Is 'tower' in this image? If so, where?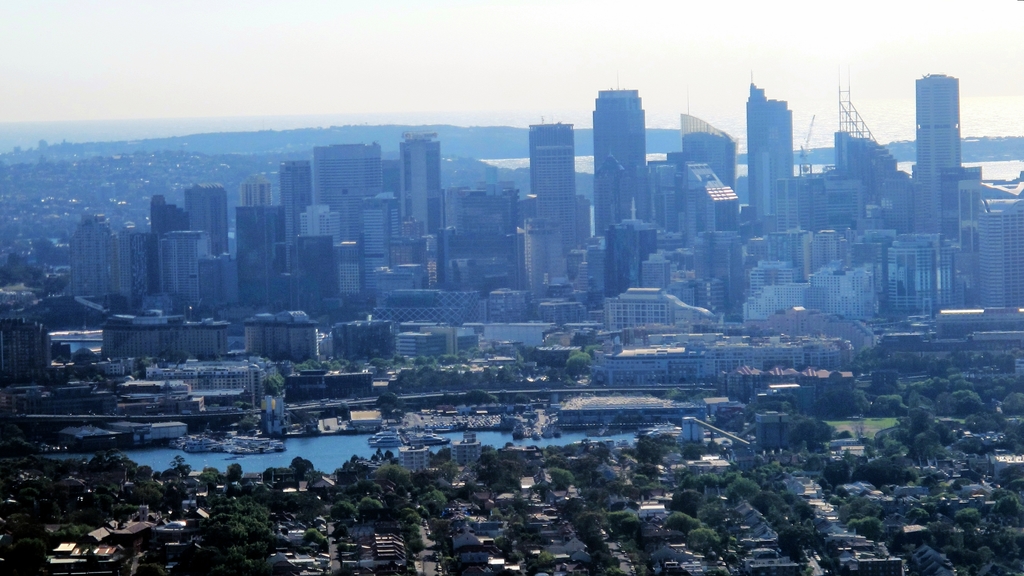
Yes, at x1=404, y1=134, x2=442, y2=247.
